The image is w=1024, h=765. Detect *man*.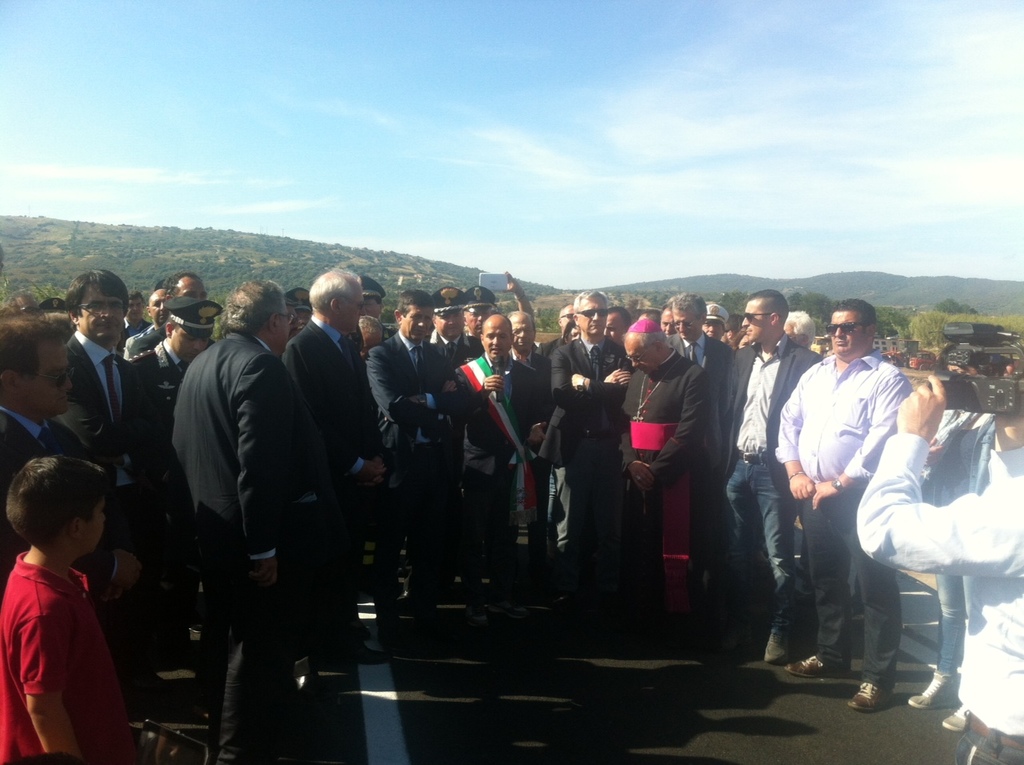
Detection: <region>0, 302, 148, 615</region>.
